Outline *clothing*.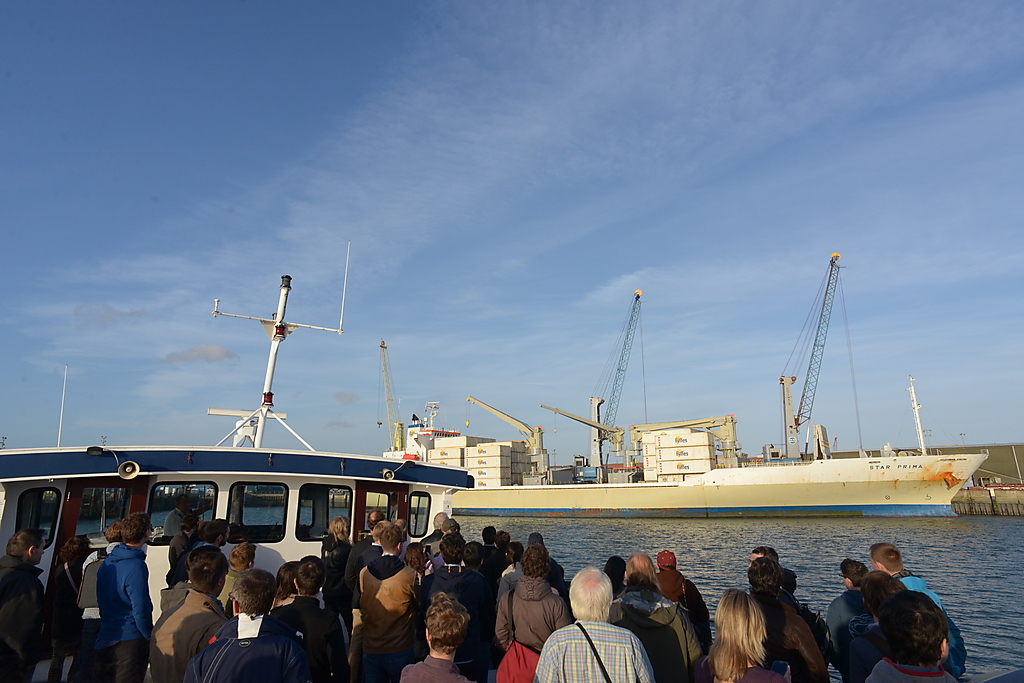
Outline: {"x1": 497, "y1": 559, "x2": 519, "y2": 589}.
